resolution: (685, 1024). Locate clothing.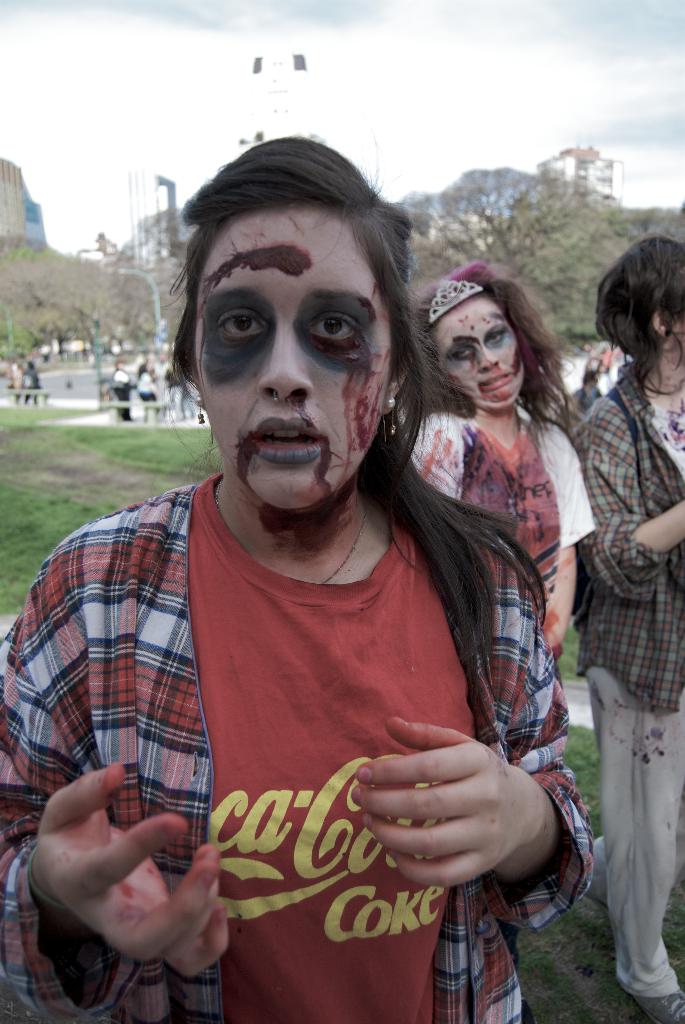
[left=408, top=399, right=592, bottom=935].
